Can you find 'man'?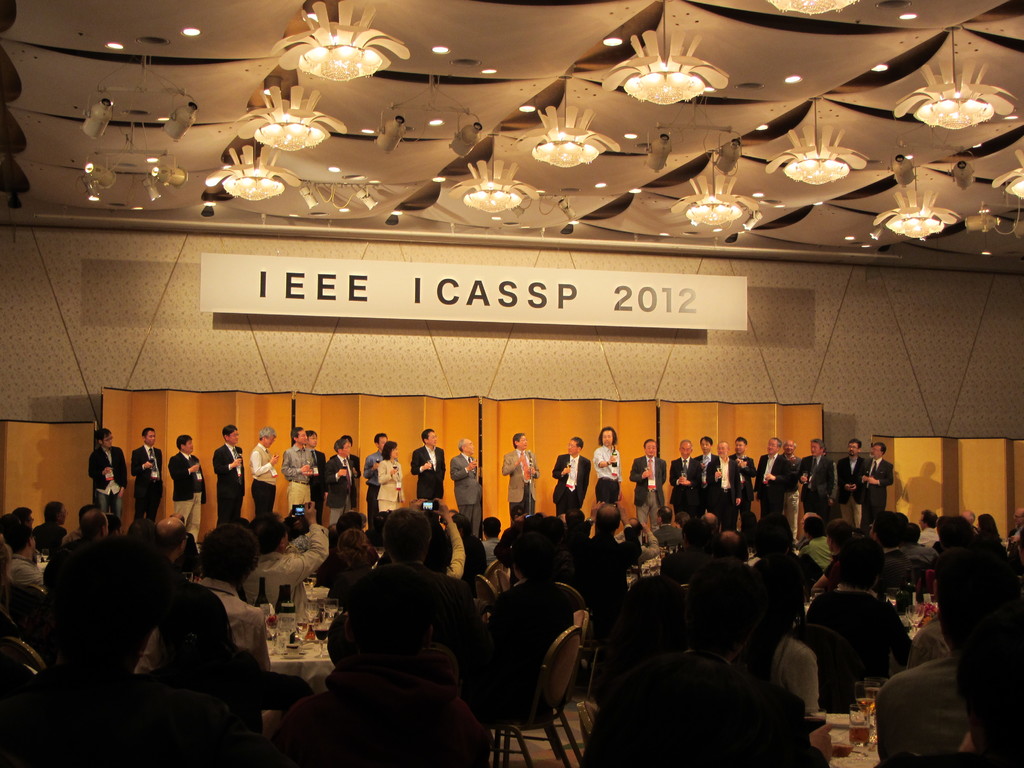
Yes, bounding box: bbox=(250, 508, 330, 601).
